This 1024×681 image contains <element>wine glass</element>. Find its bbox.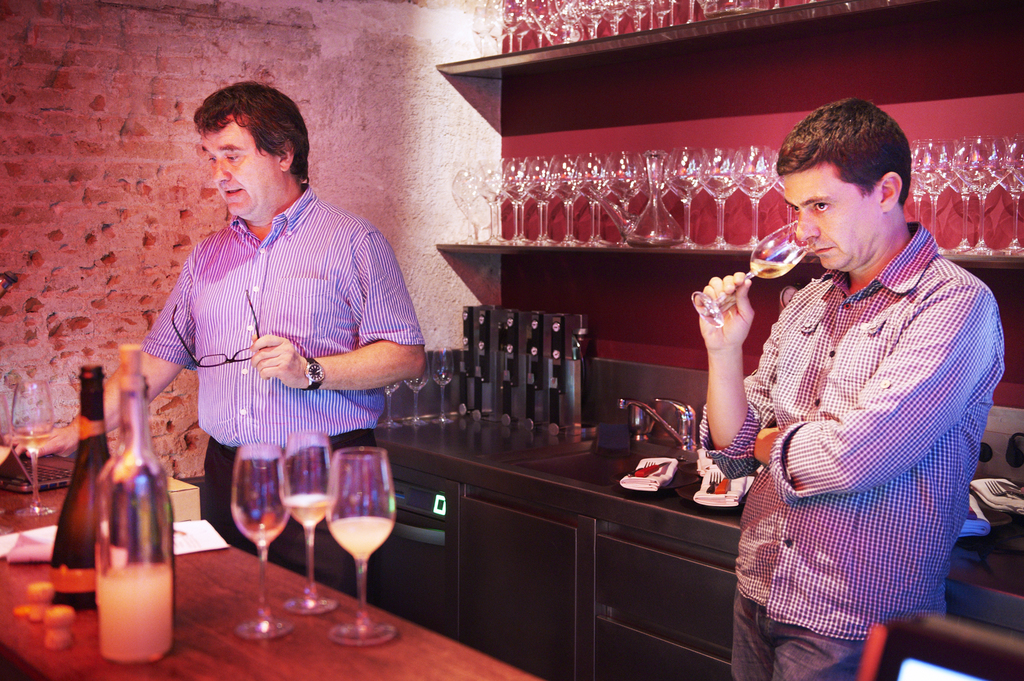
l=230, t=445, r=292, b=638.
